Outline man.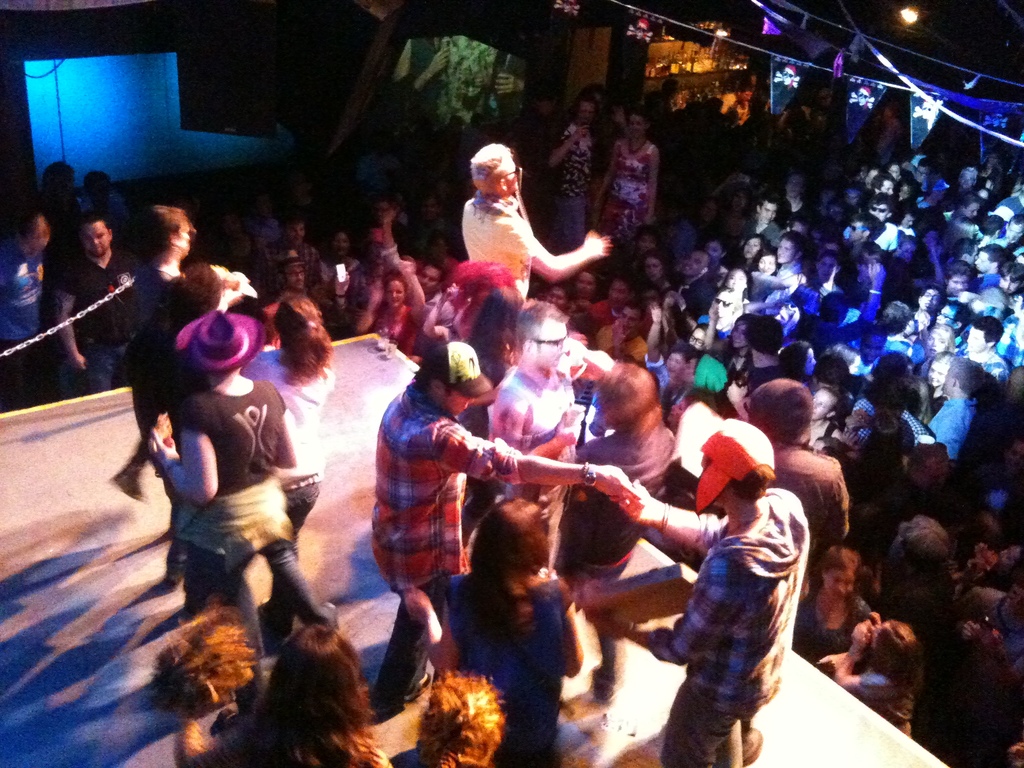
Outline: (932,303,970,328).
